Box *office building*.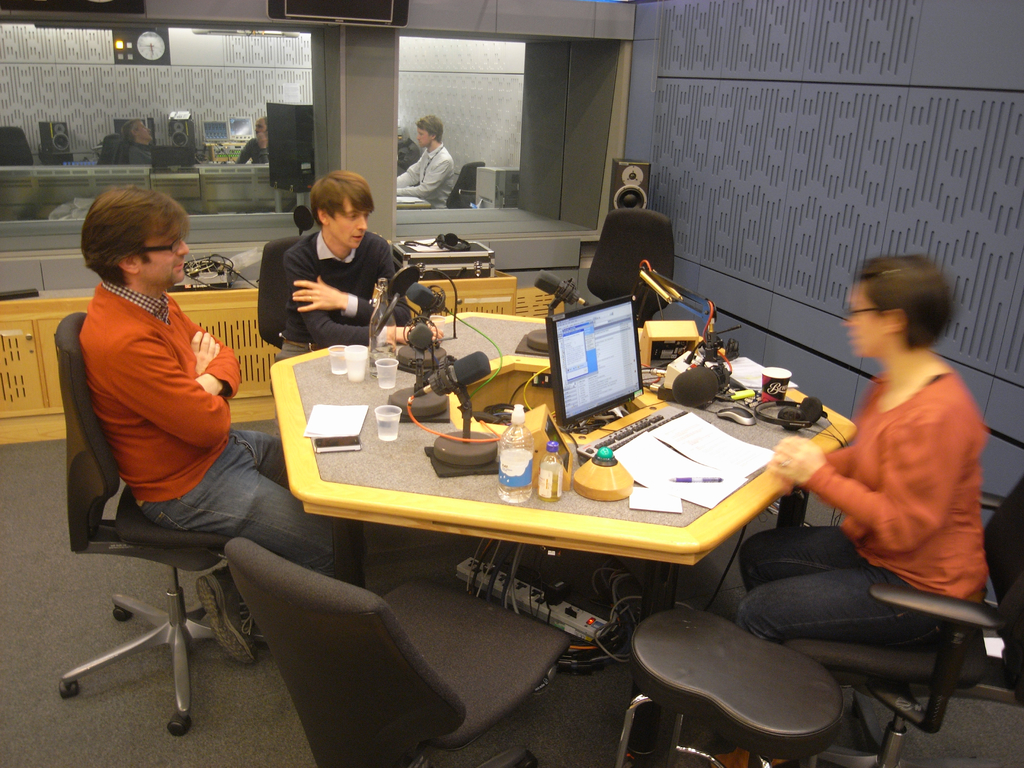
47,0,996,746.
